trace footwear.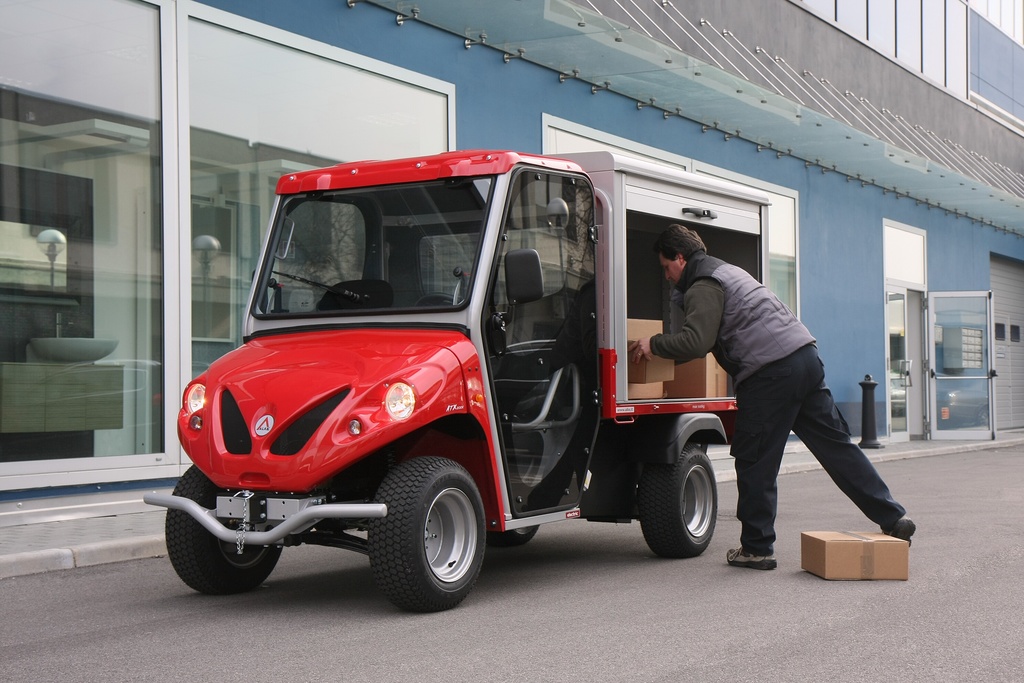
Traced to 889:515:916:552.
